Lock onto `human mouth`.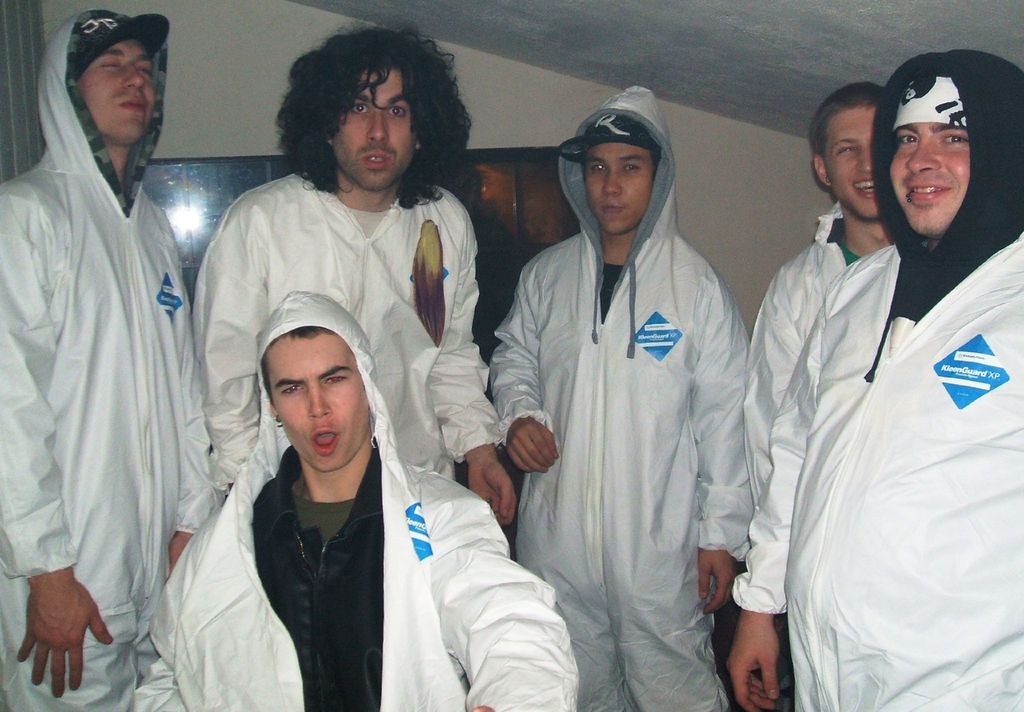
Locked: (left=362, top=152, right=390, bottom=169).
